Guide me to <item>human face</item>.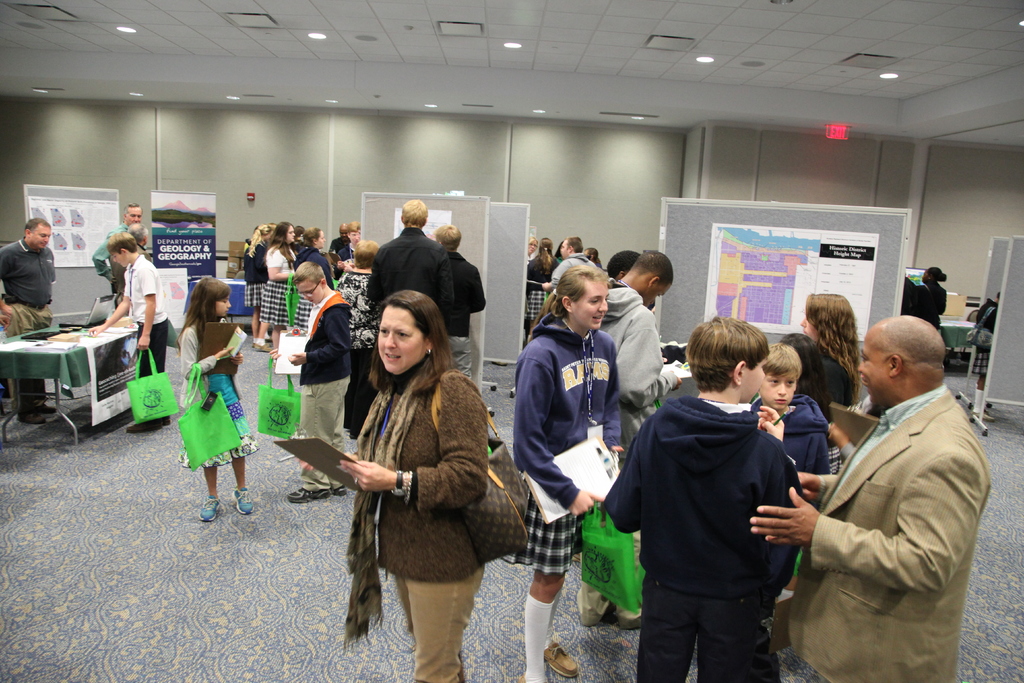
Guidance: locate(213, 295, 231, 318).
